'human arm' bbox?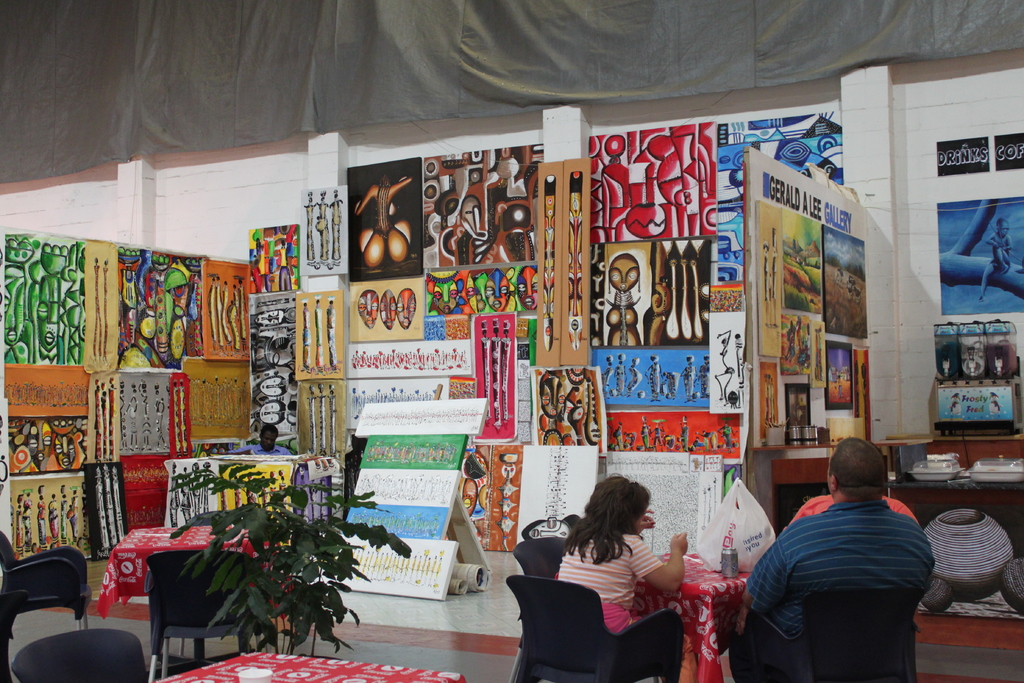
(left=639, top=507, right=655, bottom=531)
